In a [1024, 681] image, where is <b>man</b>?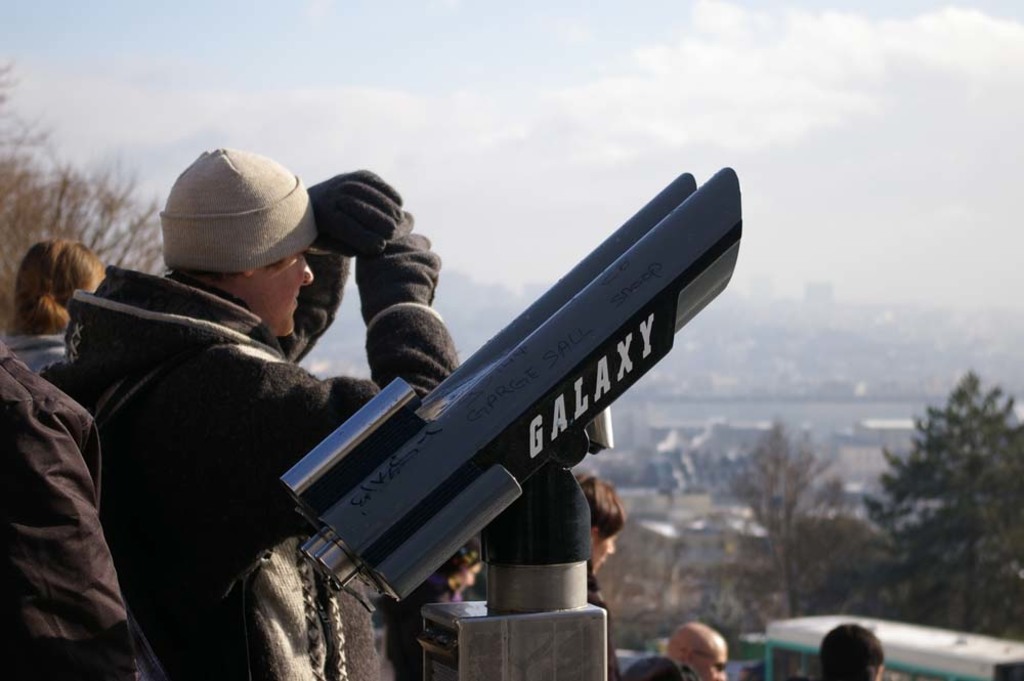
x1=54 y1=141 x2=463 y2=680.
